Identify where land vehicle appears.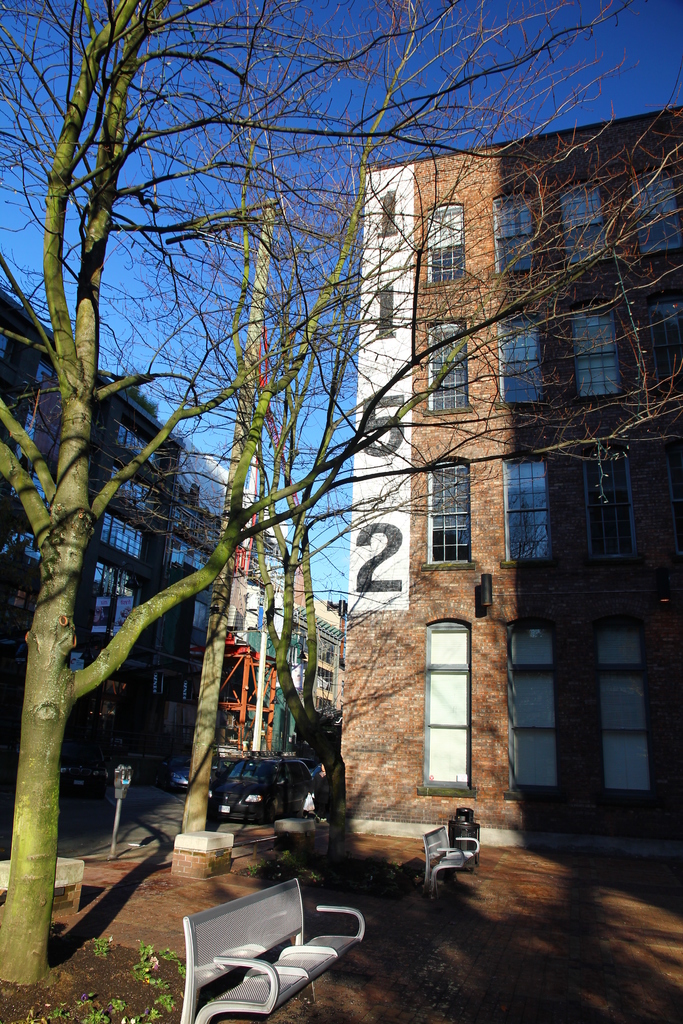
Appears at [left=173, top=751, right=279, bottom=819].
